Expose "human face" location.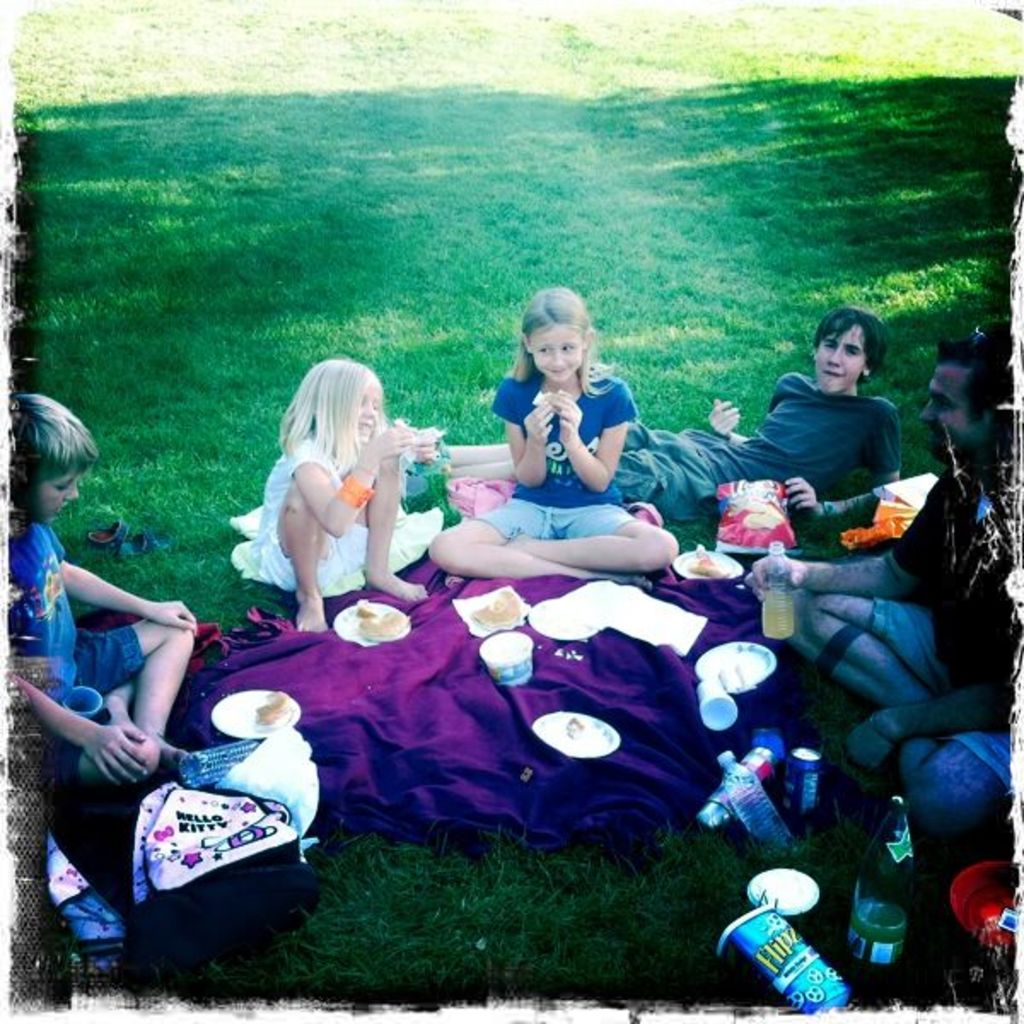
Exposed at box=[536, 331, 575, 377].
